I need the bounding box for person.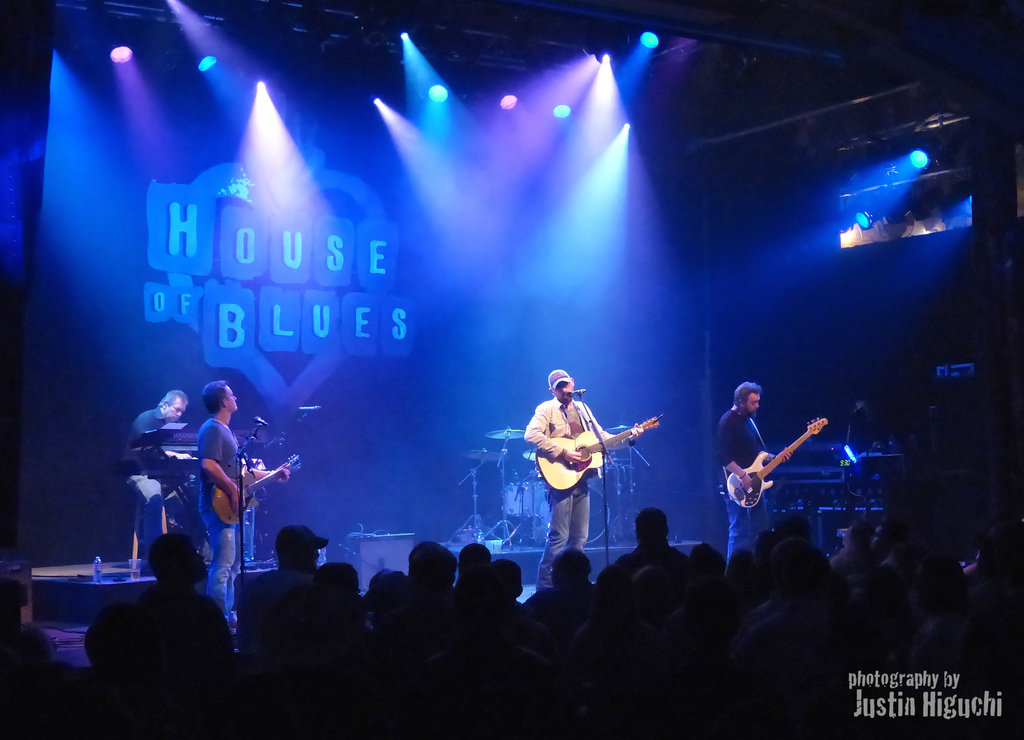
Here it is: left=388, top=541, right=470, bottom=650.
